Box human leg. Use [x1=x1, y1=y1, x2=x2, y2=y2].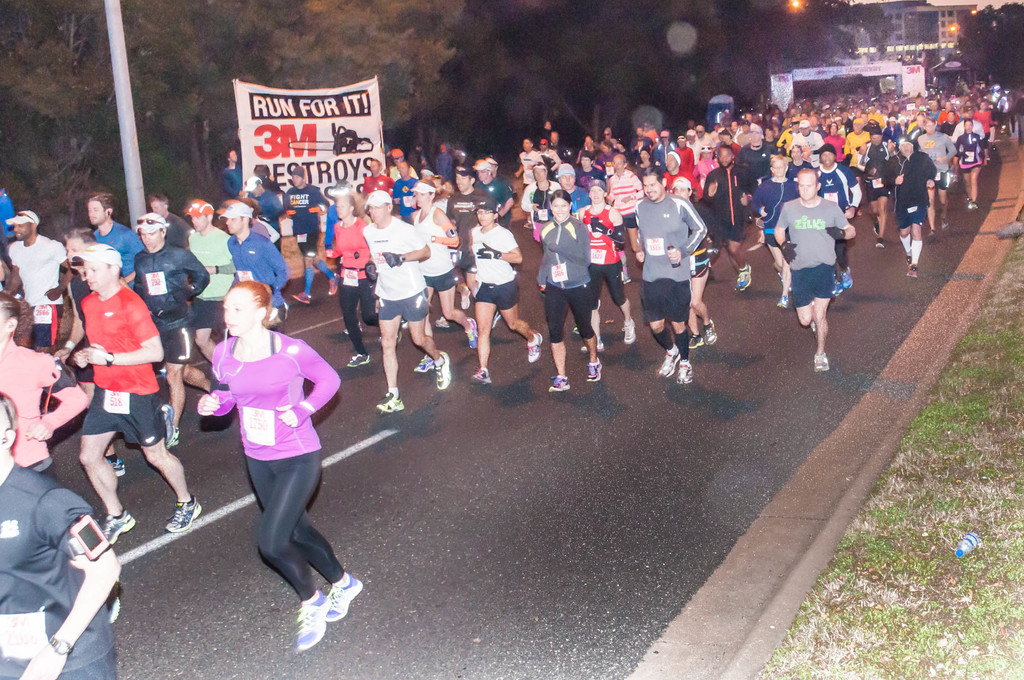
[x1=641, y1=269, x2=667, y2=379].
